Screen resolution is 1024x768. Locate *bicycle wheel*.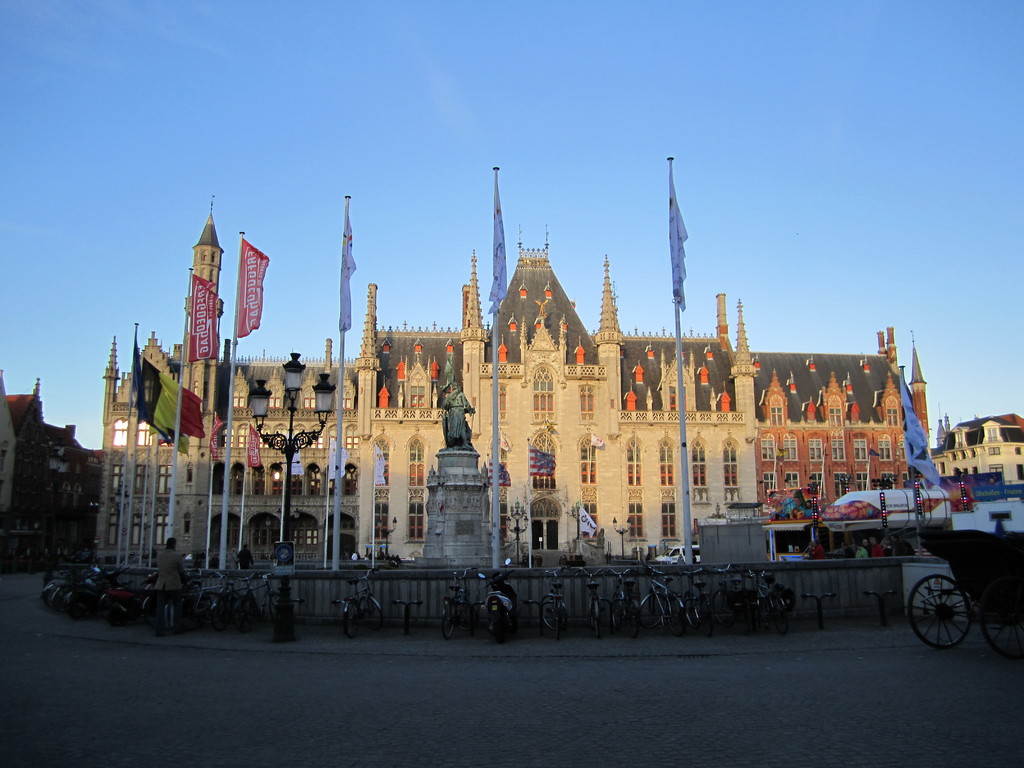
select_region(454, 596, 476, 628).
